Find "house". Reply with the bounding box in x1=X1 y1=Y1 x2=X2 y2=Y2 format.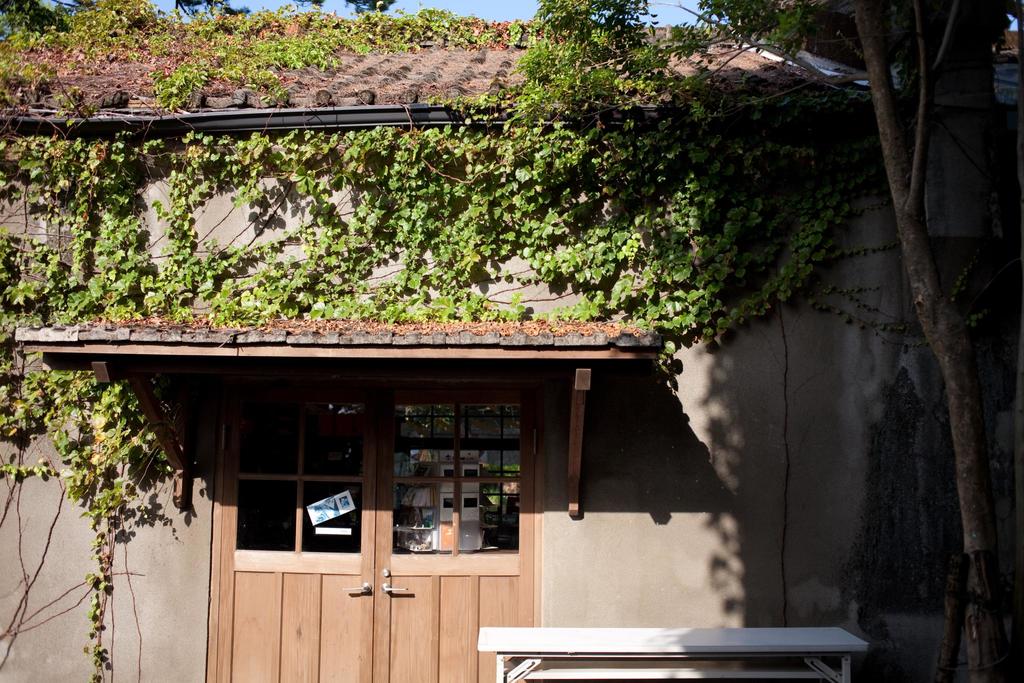
x1=0 y1=11 x2=1023 y2=682.
